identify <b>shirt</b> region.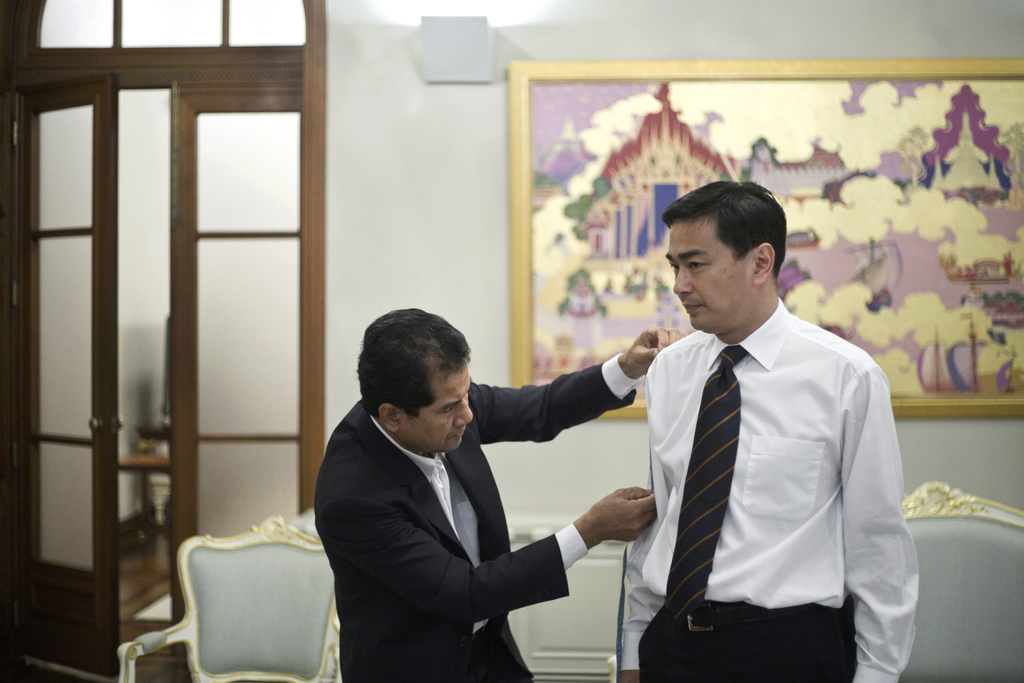
Region: region(617, 293, 922, 682).
